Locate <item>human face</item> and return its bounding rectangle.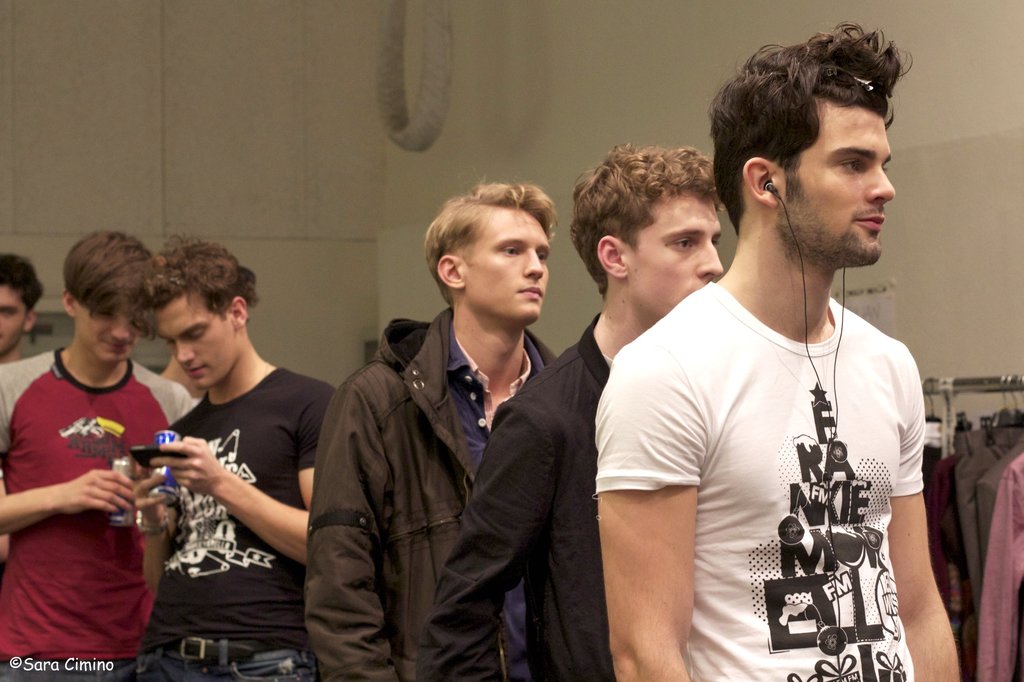
Rect(76, 304, 144, 364).
